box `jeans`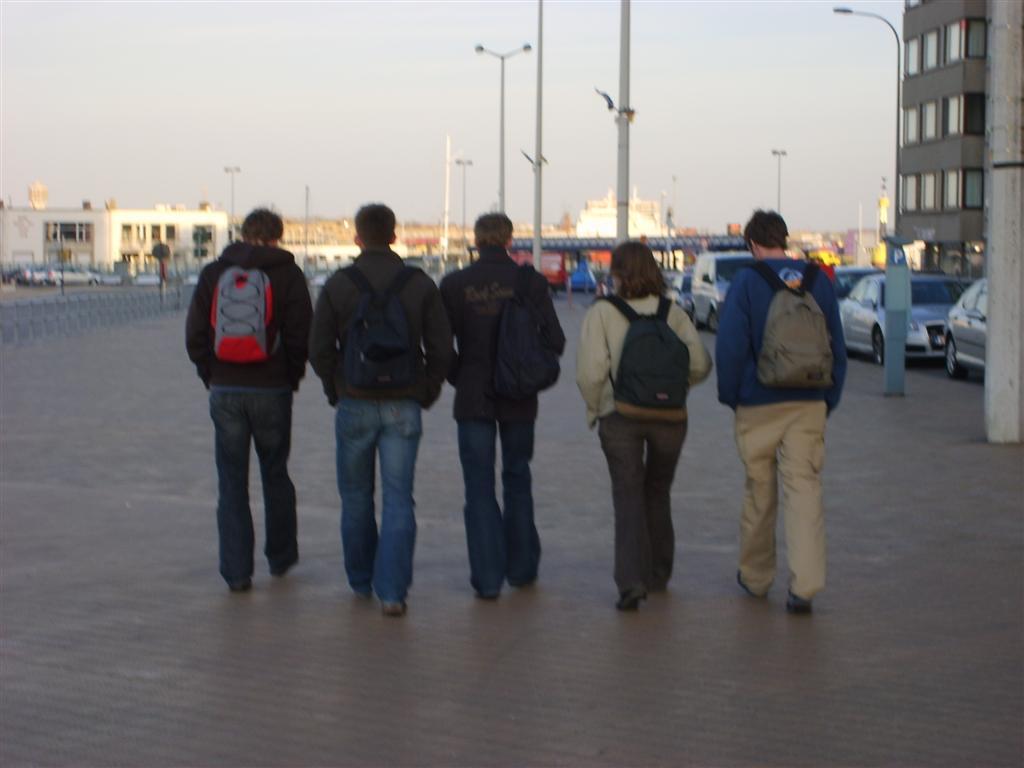
x1=204 y1=388 x2=300 y2=582
